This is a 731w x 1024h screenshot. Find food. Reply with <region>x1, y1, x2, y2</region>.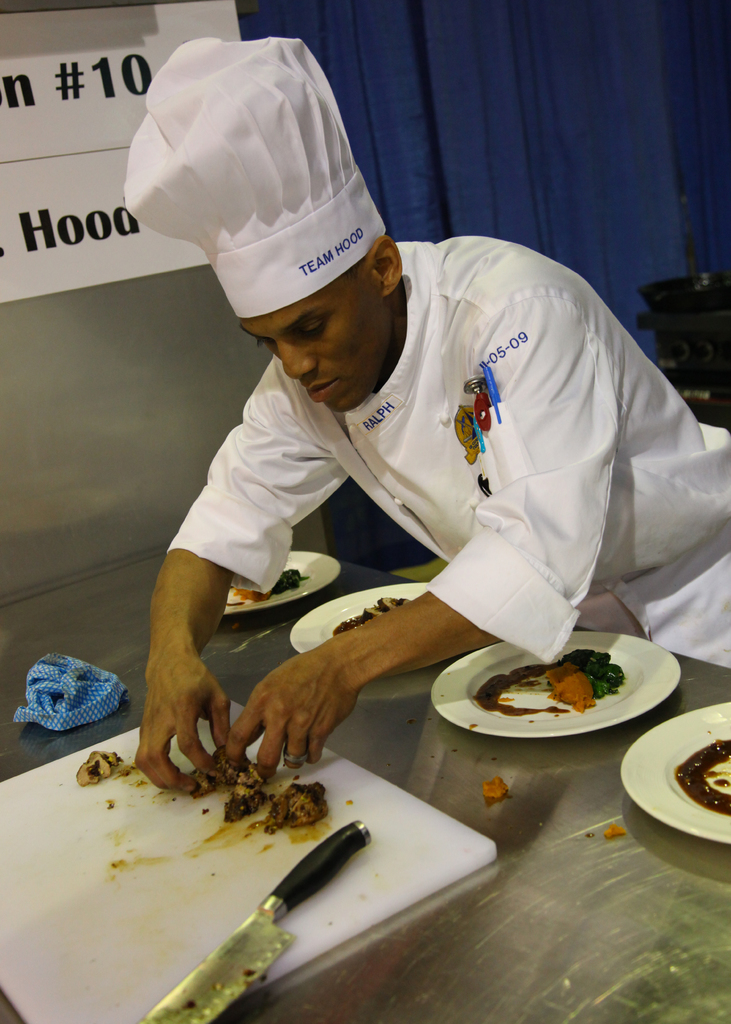
<region>77, 754, 129, 790</region>.
